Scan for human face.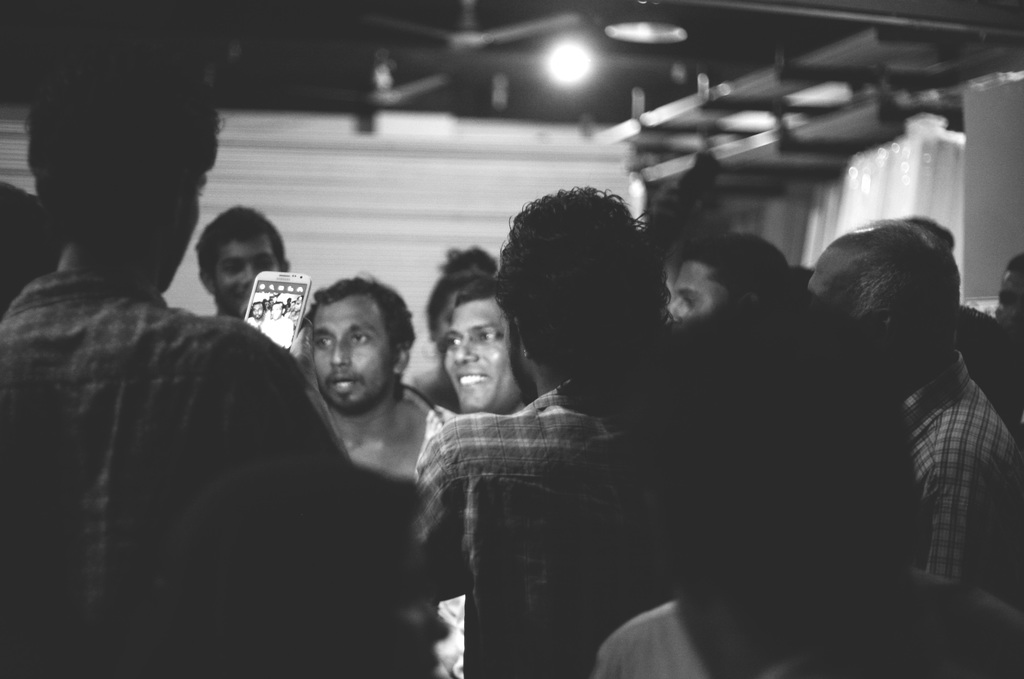
Scan result: <box>446,299,521,413</box>.
